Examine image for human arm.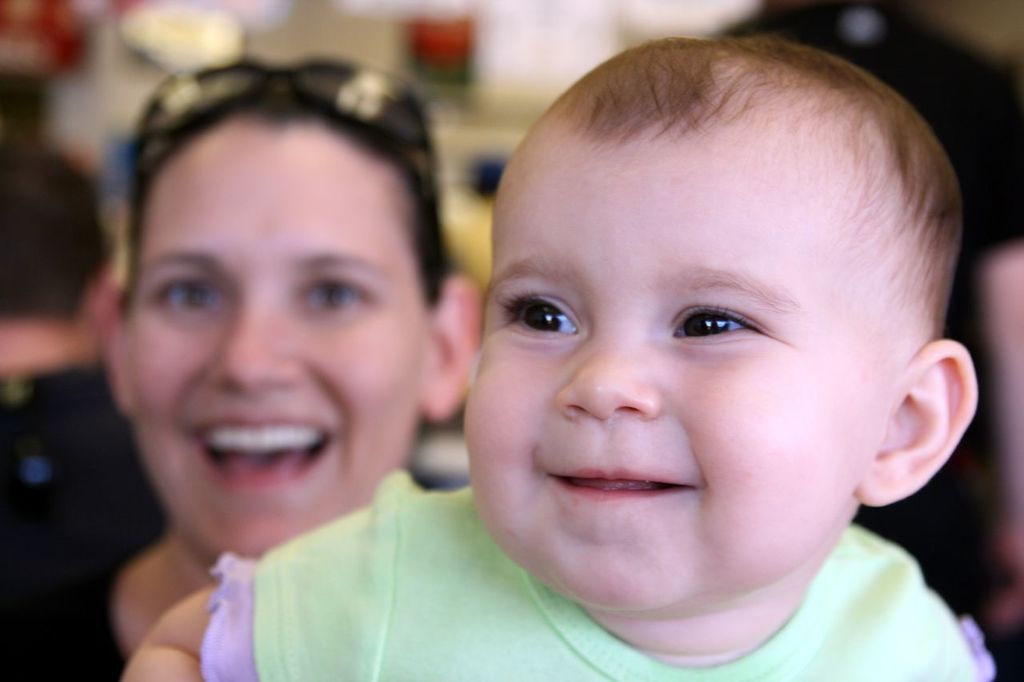
Examination result: region(968, 127, 1023, 576).
